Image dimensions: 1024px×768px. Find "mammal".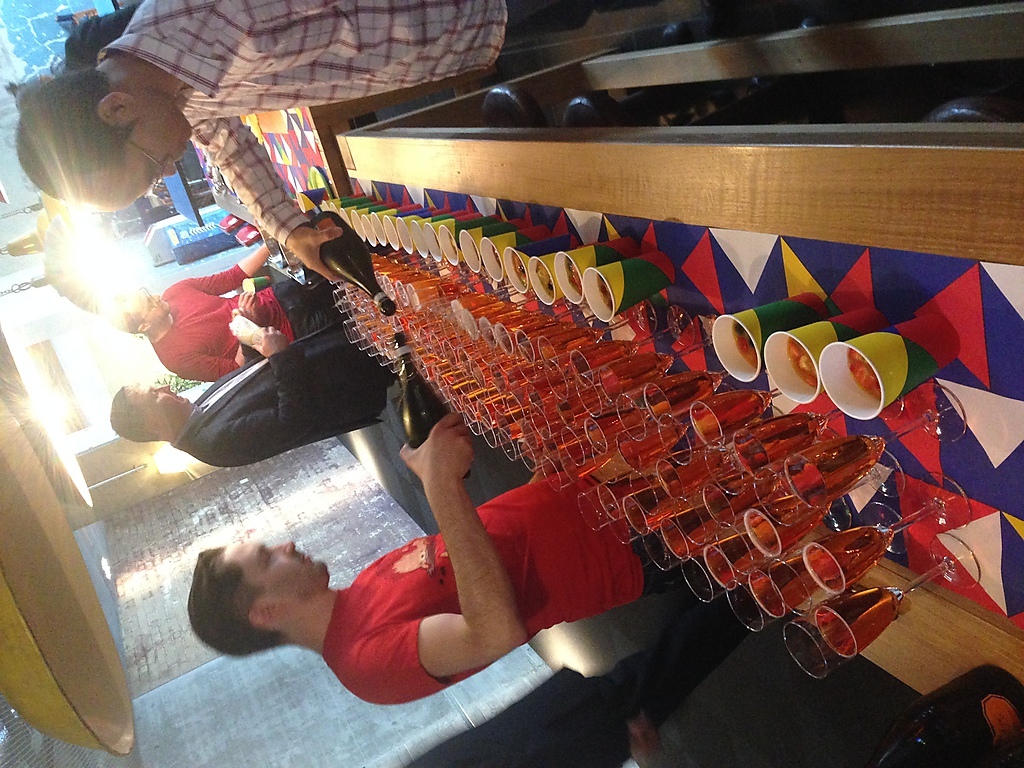
box=[188, 406, 700, 698].
